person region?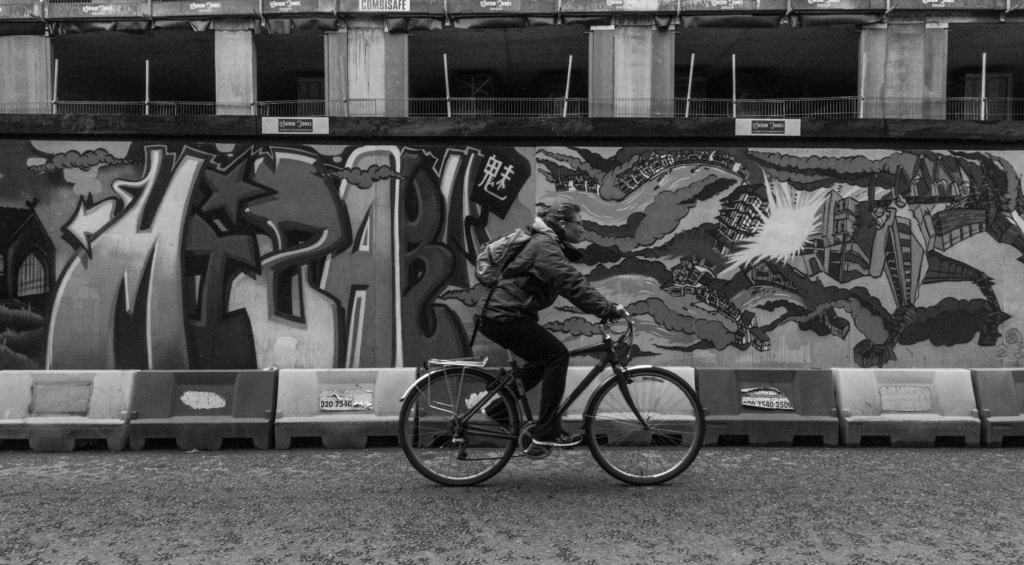
[left=473, top=189, right=628, bottom=452]
